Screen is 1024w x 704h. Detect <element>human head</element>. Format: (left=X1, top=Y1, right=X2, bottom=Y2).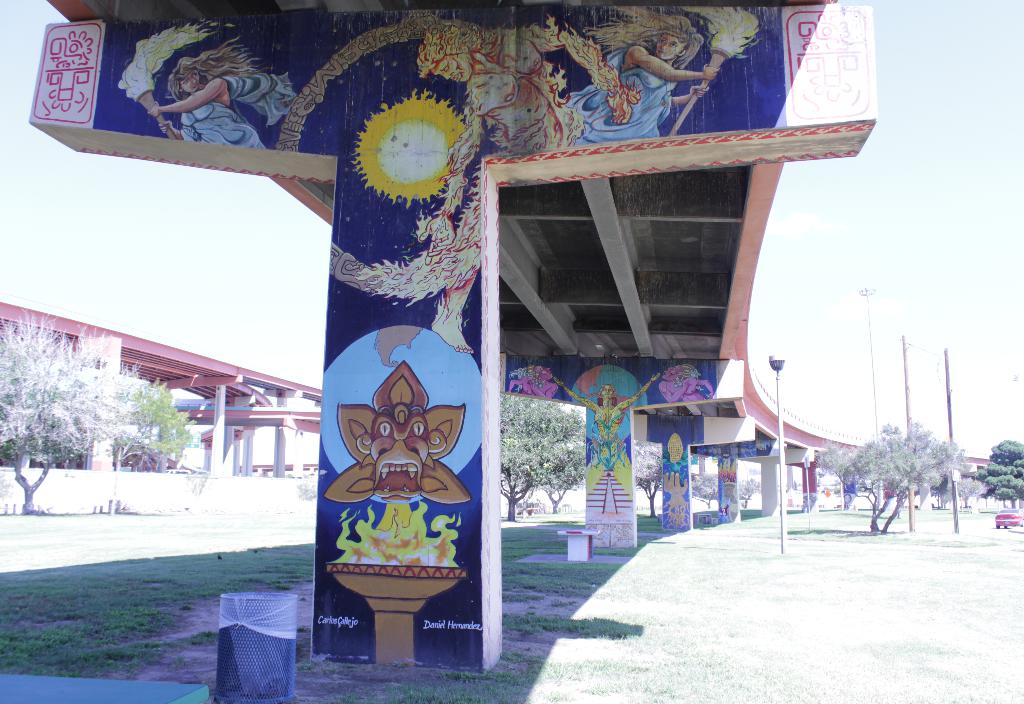
(left=166, top=40, right=259, bottom=101).
